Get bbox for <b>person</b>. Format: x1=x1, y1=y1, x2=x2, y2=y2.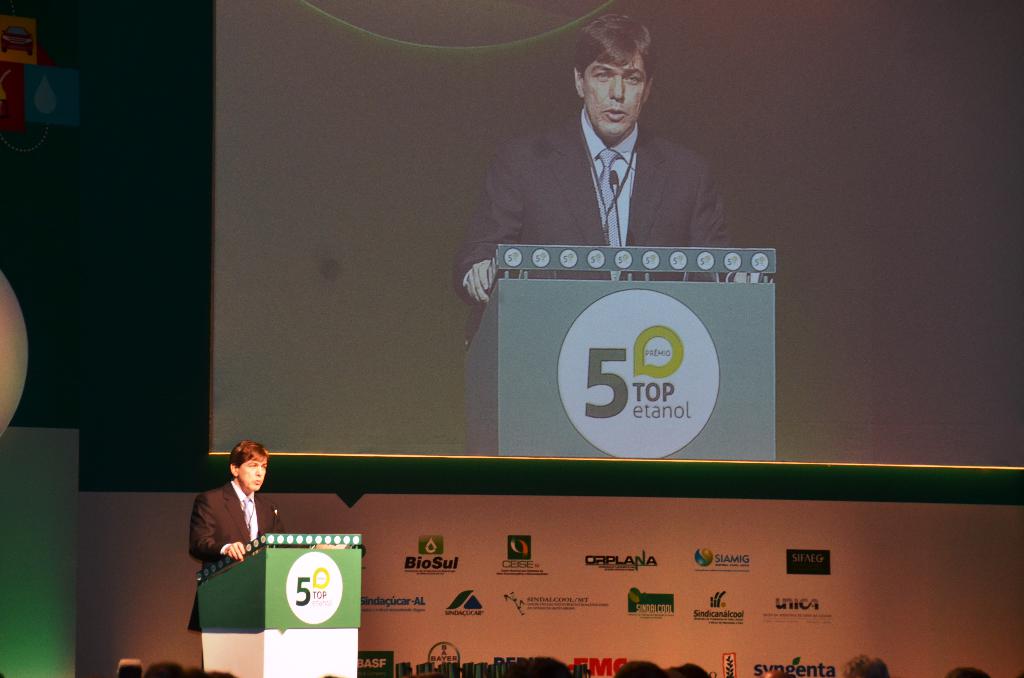
x1=187, y1=442, x2=269, y2=606.
